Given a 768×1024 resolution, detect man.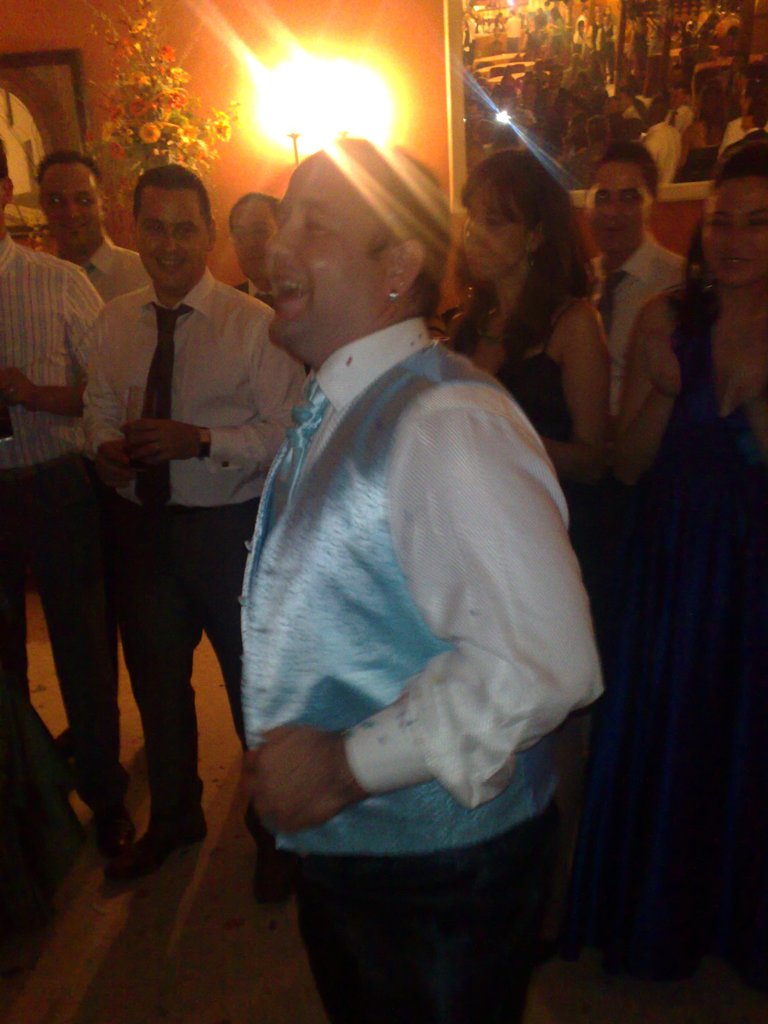
(x1=0, y1=137, x2=130, y2=872).
